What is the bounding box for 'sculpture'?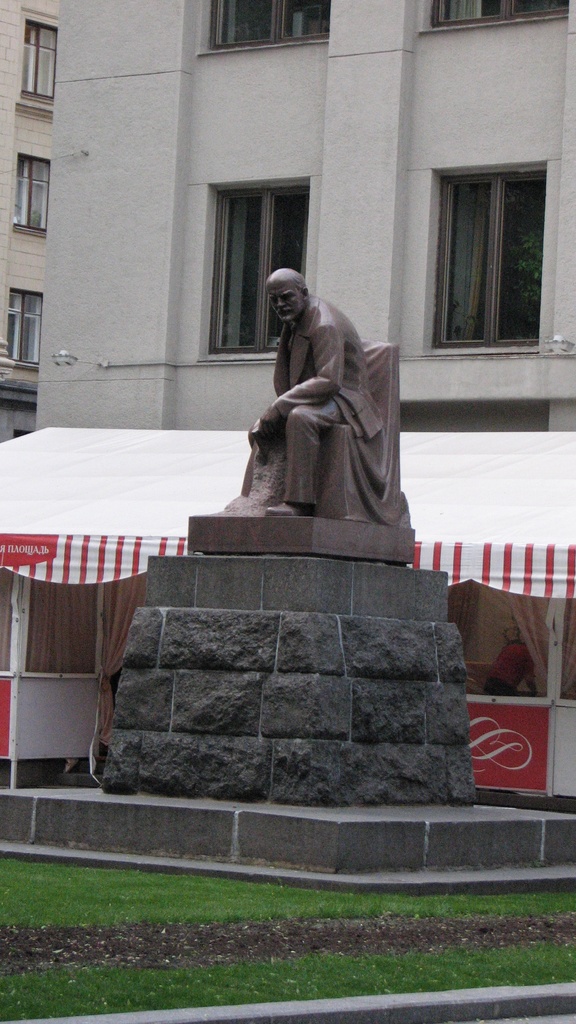
x1=226, y1=230, x2=402, y2=531.
